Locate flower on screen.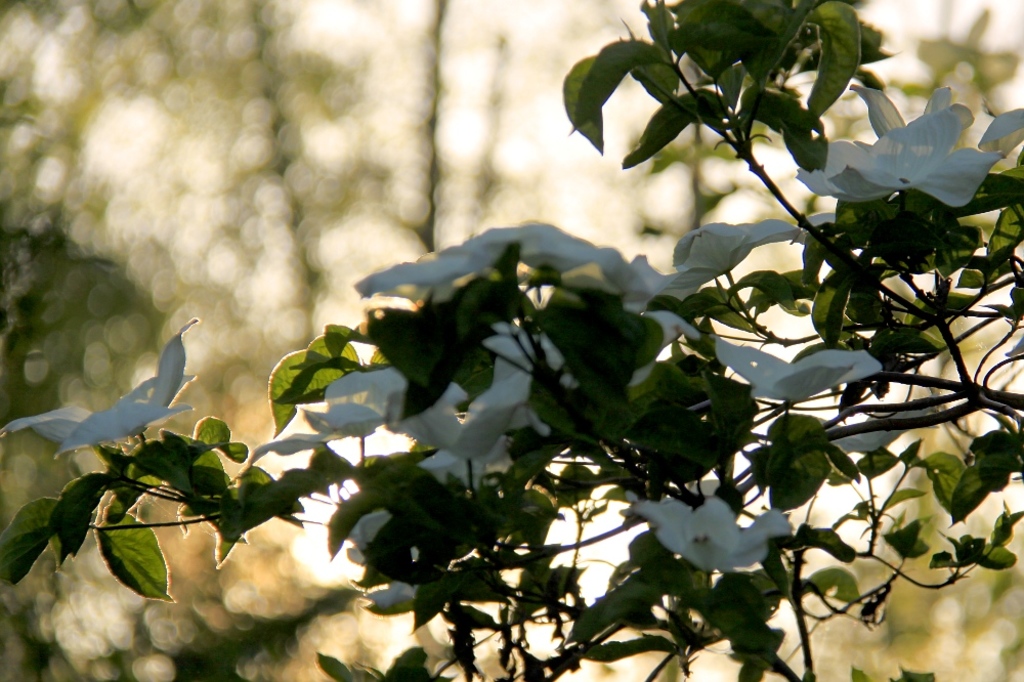
On screen at 424,451,510,495.
